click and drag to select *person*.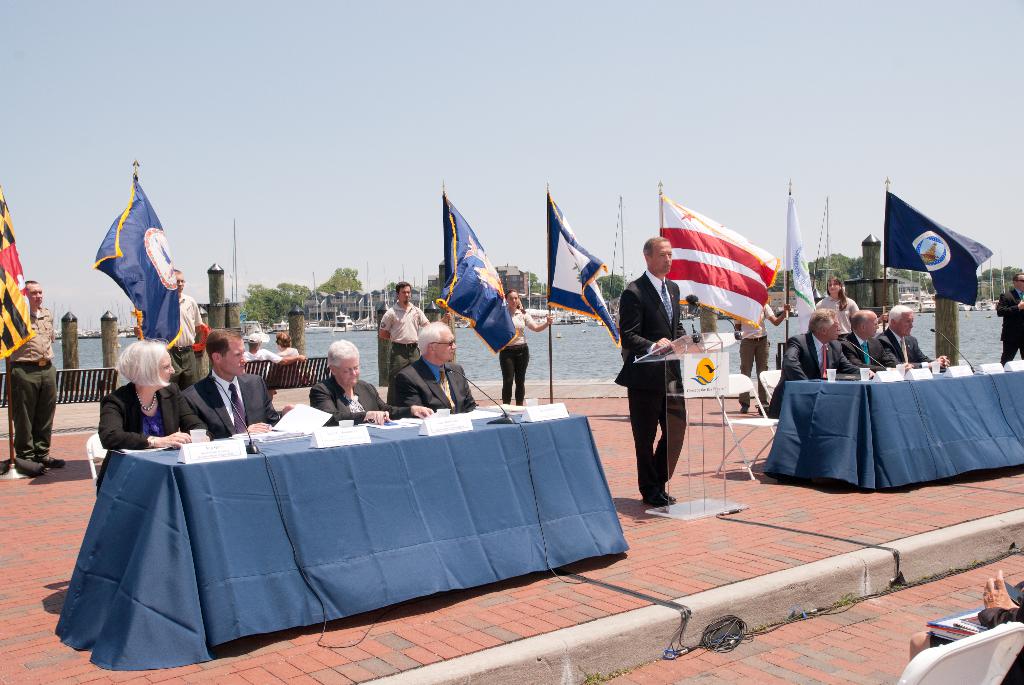
Selection: (97,340,191,485).
